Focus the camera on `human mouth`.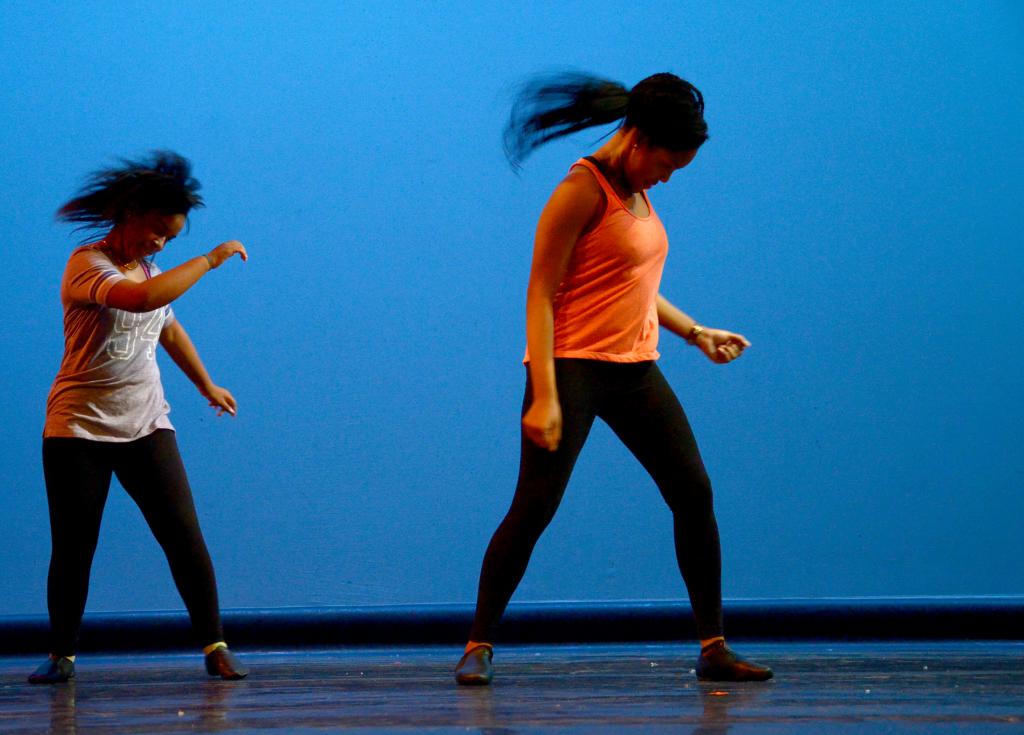
Focus region: <box>648,178,661,186</box>.
